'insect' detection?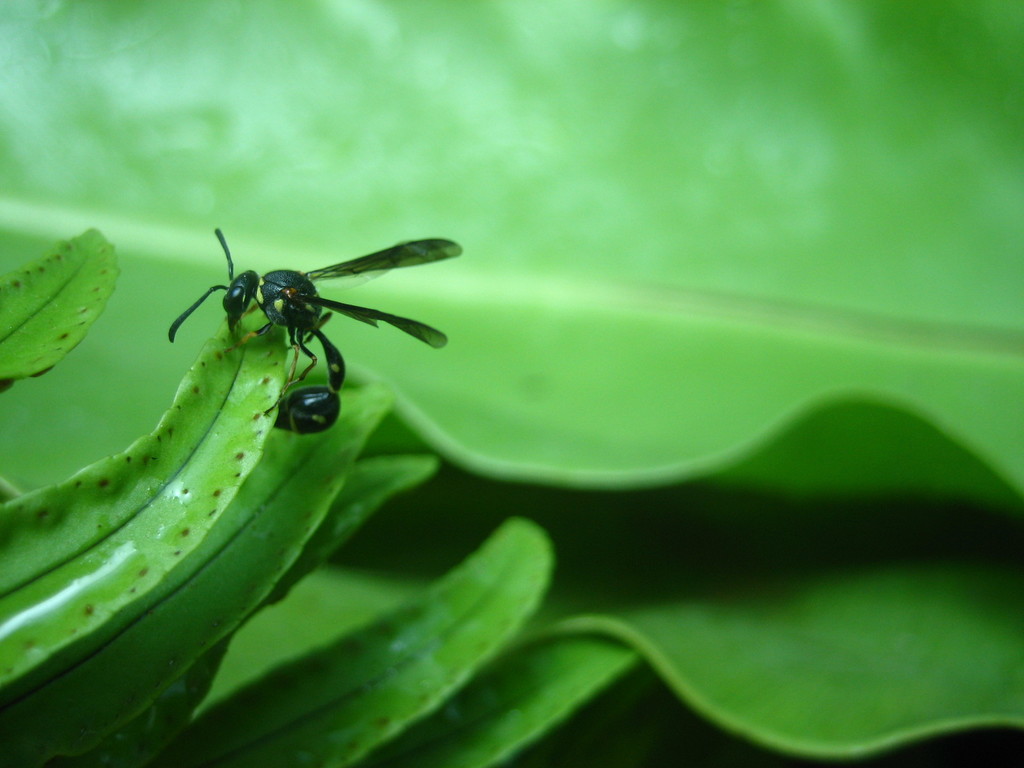
<region>164, 222, 461, 436</region>
